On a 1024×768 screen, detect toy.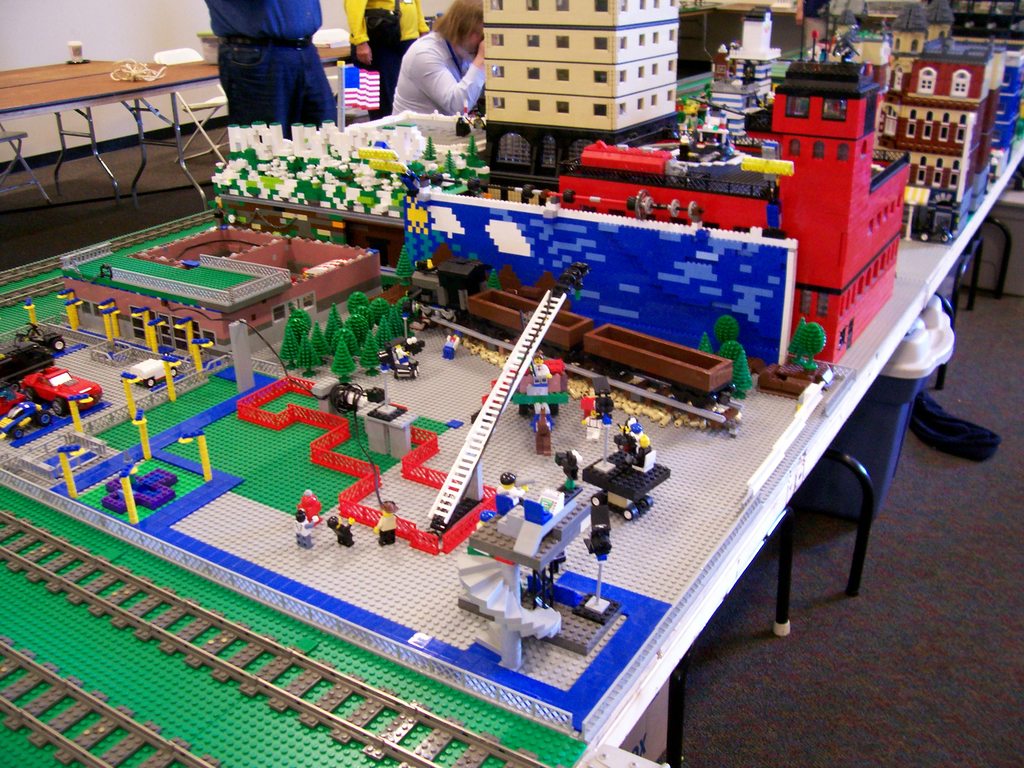
(348,291,373,314).
